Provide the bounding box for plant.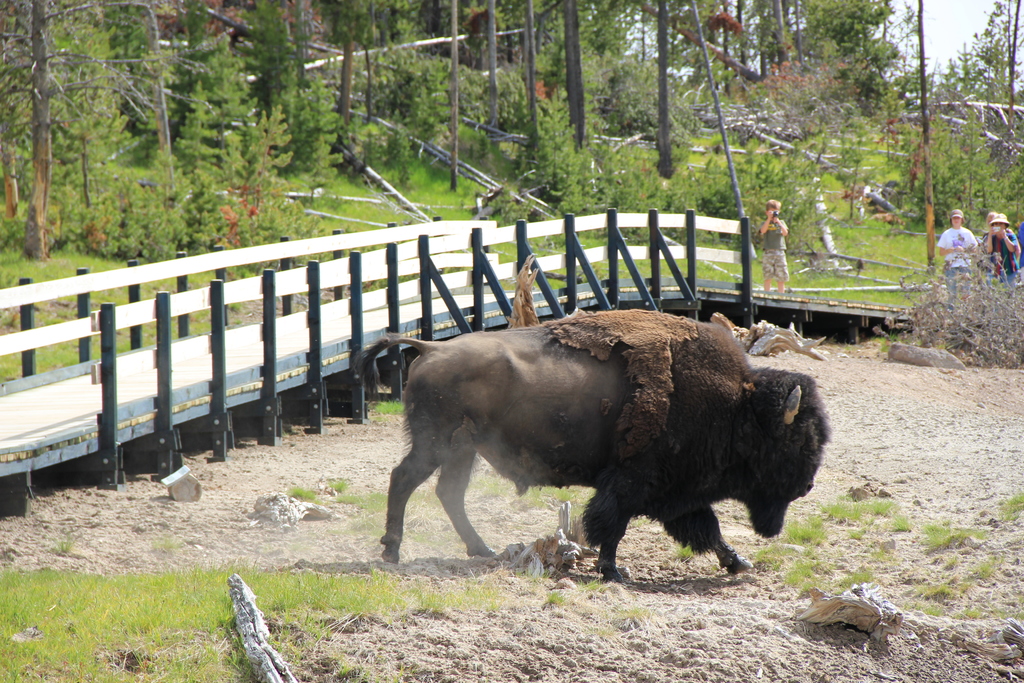
[837, 487, 897, 526].
